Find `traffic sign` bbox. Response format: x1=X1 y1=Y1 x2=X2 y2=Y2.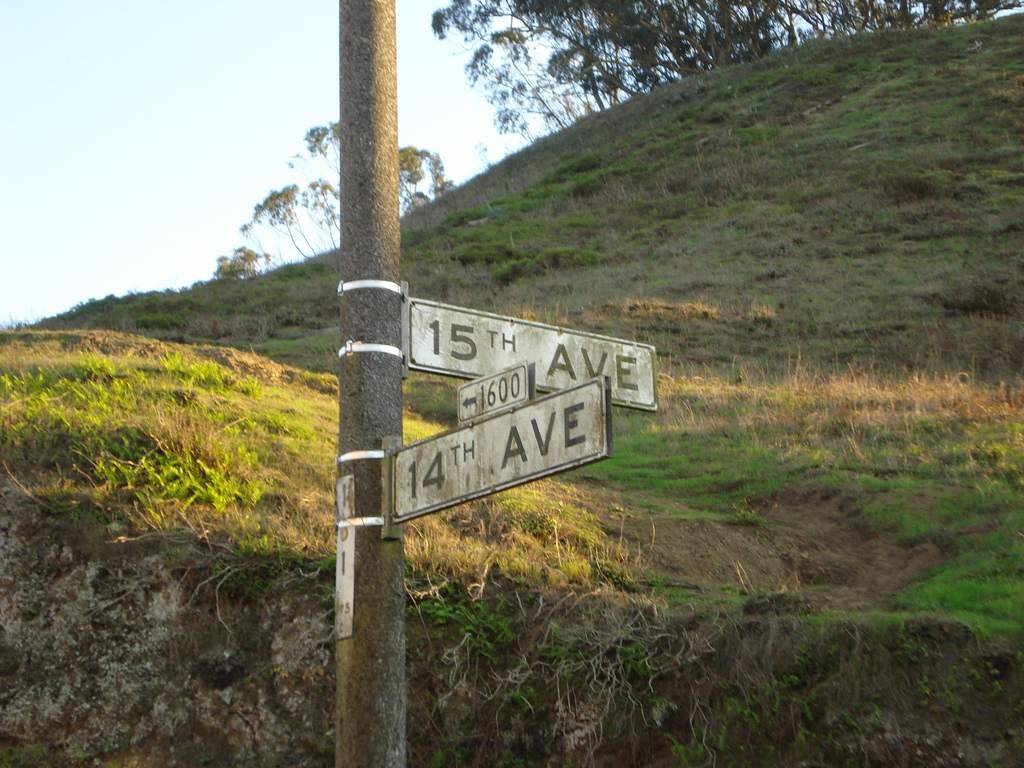
x1=401 y1=298 x2=662 y2=412.
